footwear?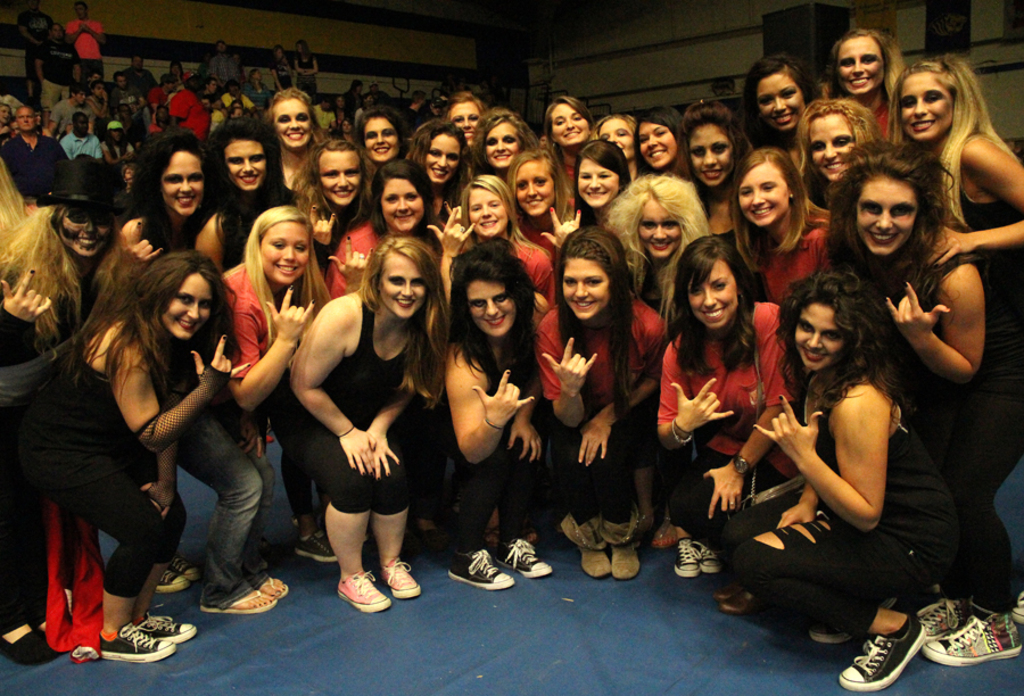
(147,562,177,589)
